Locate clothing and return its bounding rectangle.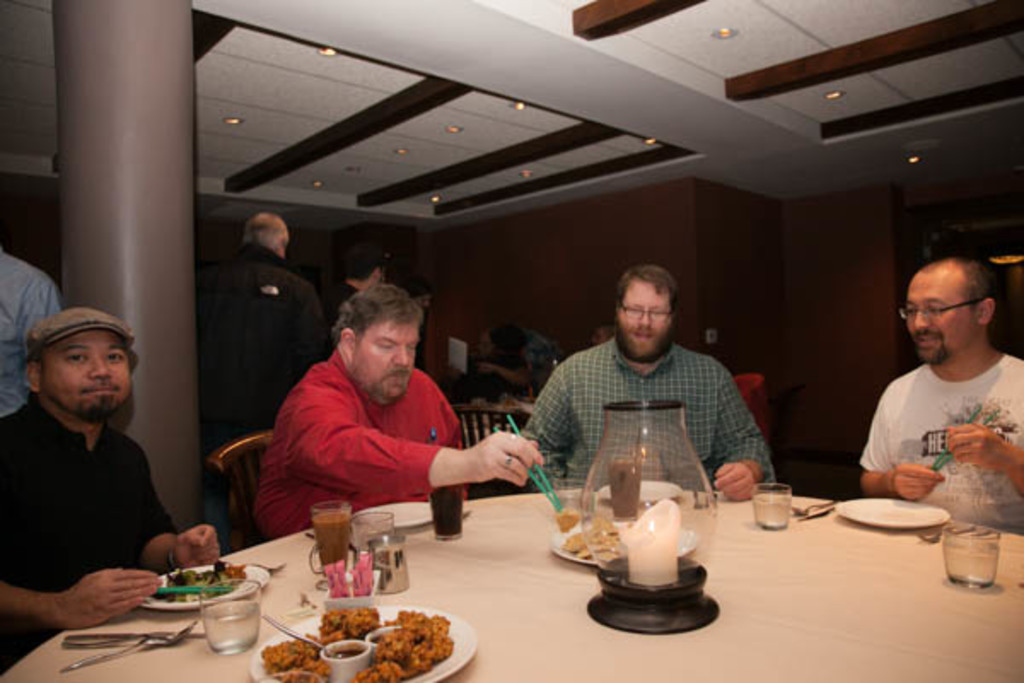
bbox=(858, 348, 1022, 541).
